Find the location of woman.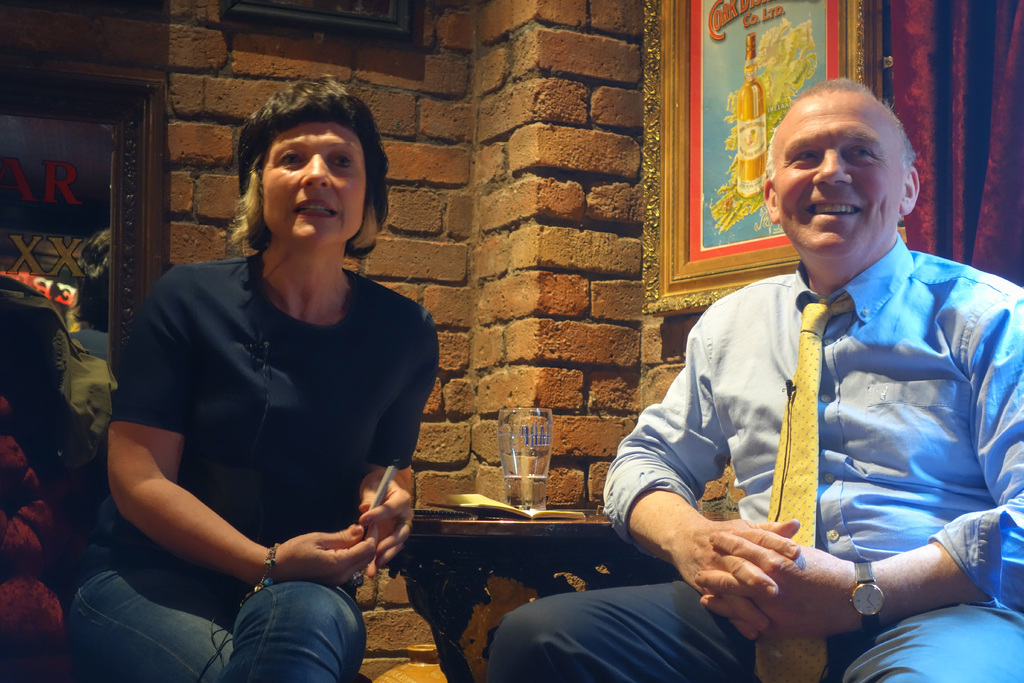
Location: detection(103, 93, 438, 675).
